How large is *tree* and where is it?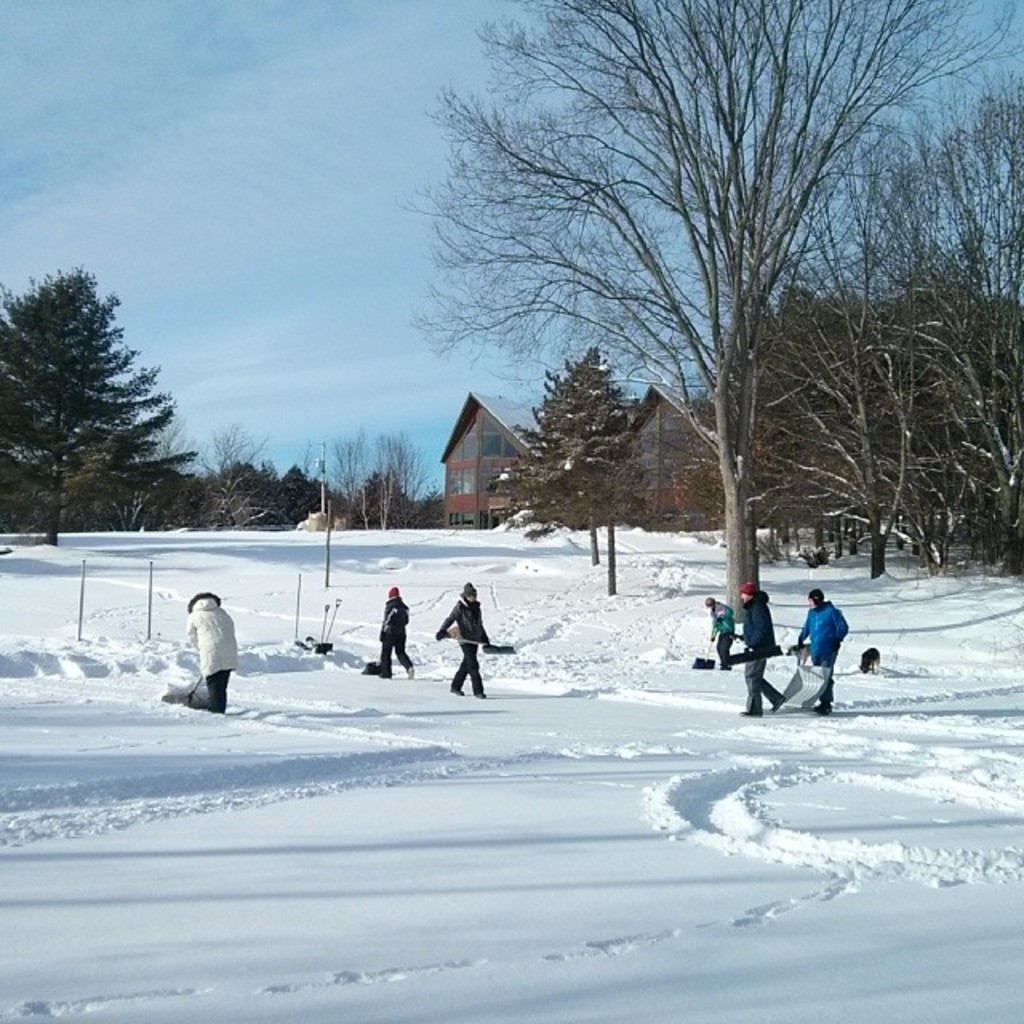
Bounding box: <box>0,269,200,541</box>.
